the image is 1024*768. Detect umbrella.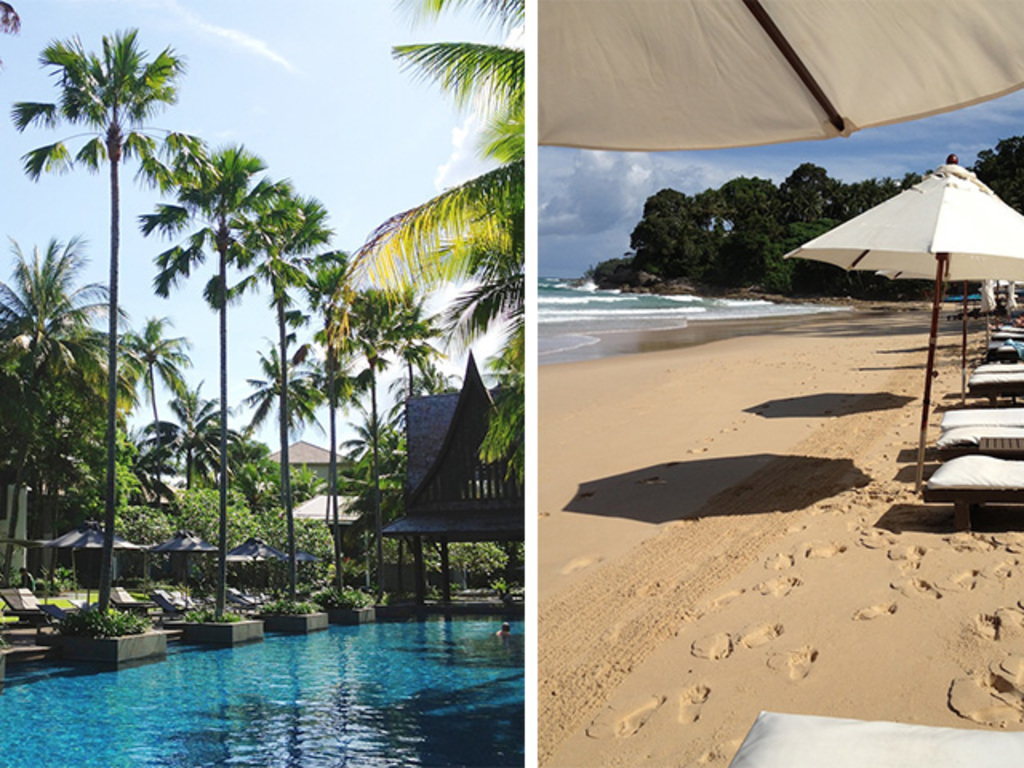
Detection: <region>878, 270, 1022, 403</region>.
